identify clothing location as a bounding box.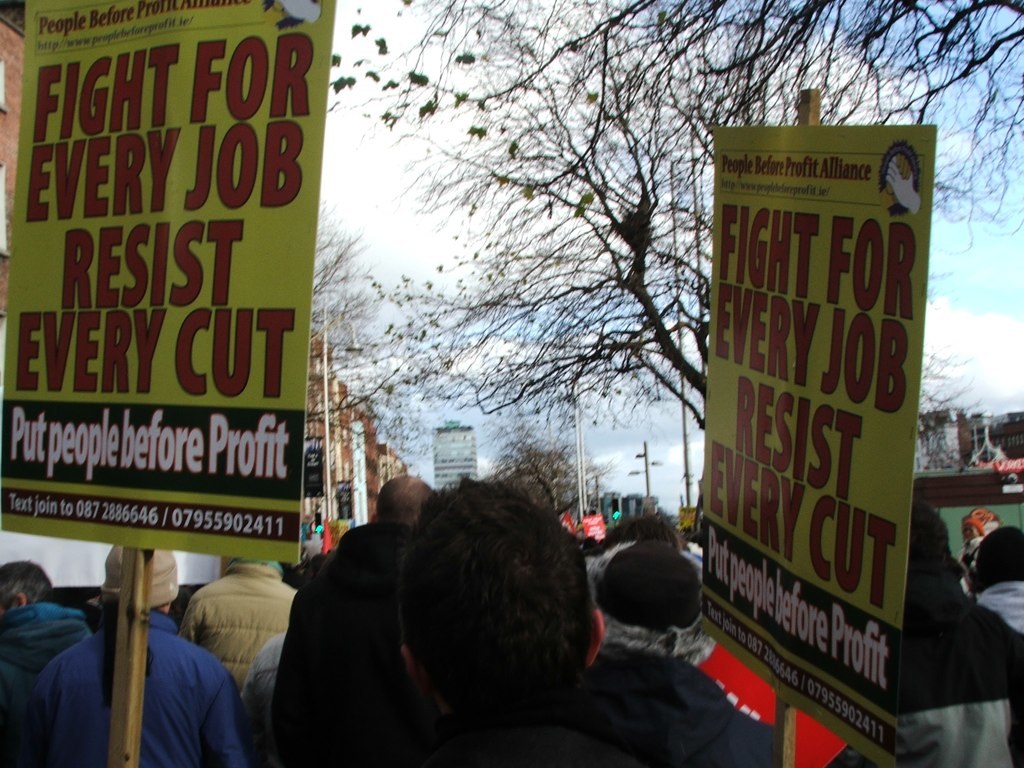
box(977, 581, 1023, 628).
